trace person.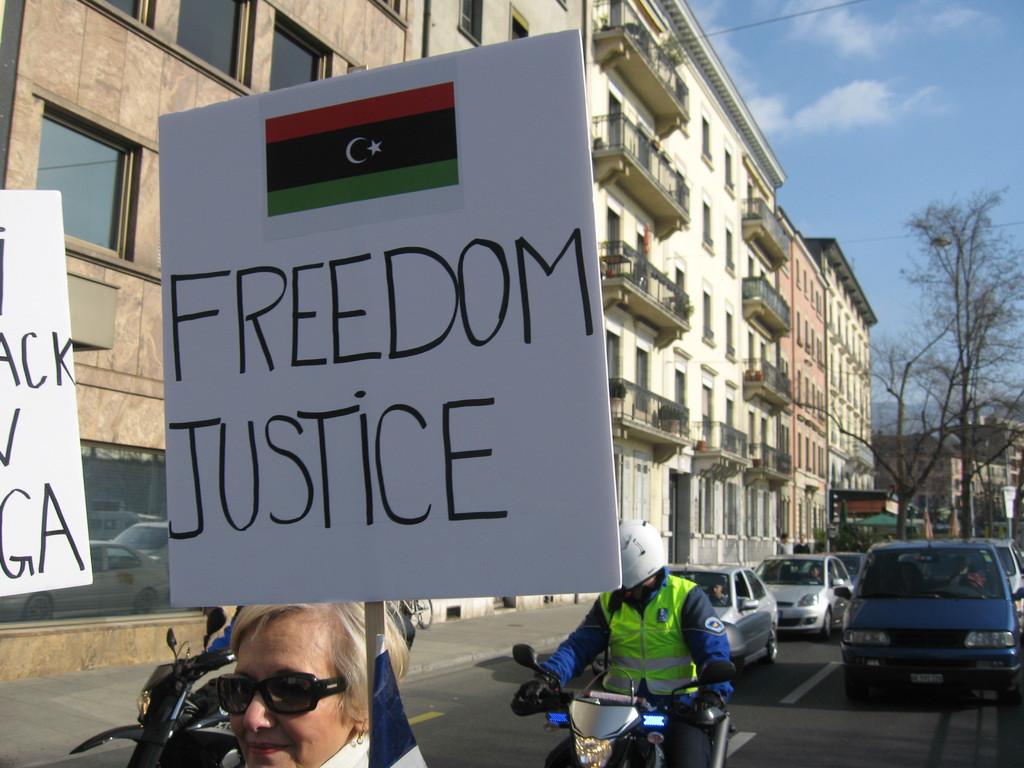
Traced to crop(806, 563, 824, 584).
